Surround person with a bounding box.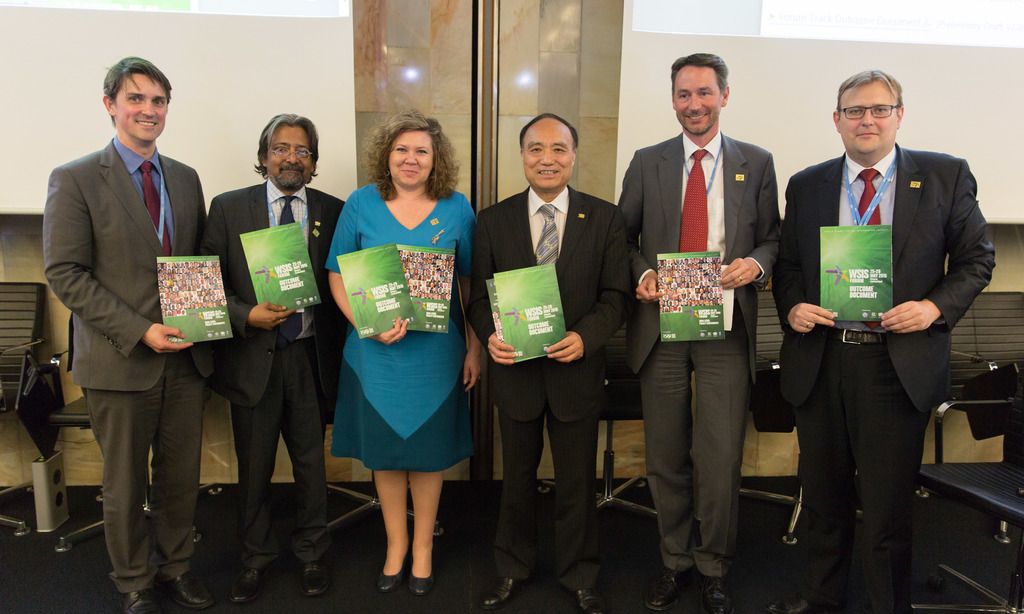
region(323, 107, 481, 597).
